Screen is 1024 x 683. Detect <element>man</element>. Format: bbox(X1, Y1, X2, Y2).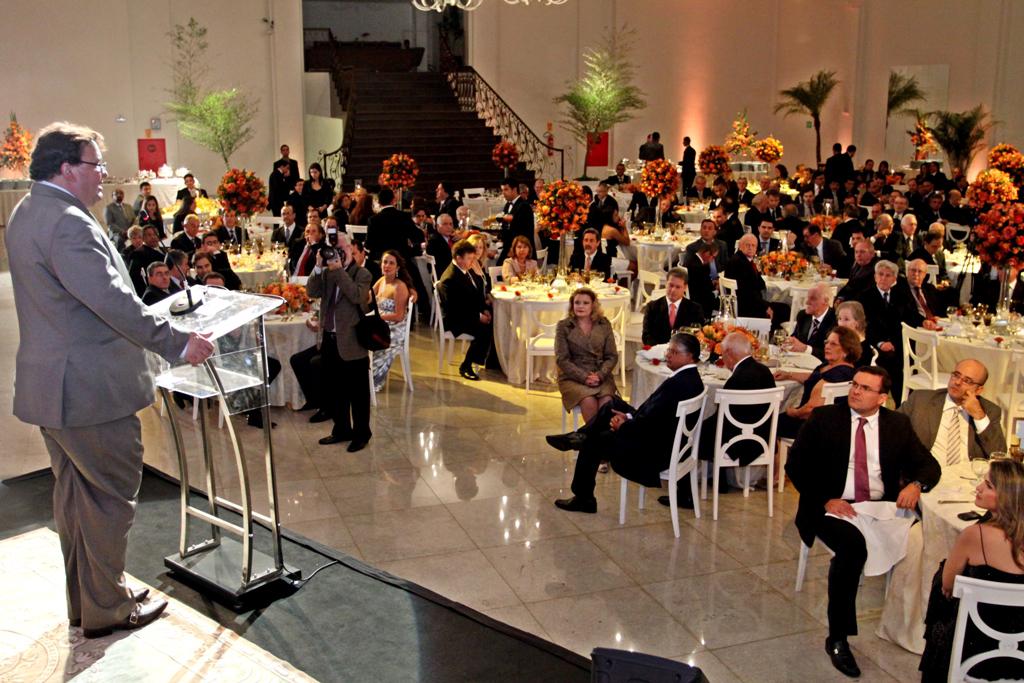
bbox(480, 177, 538, 264).
